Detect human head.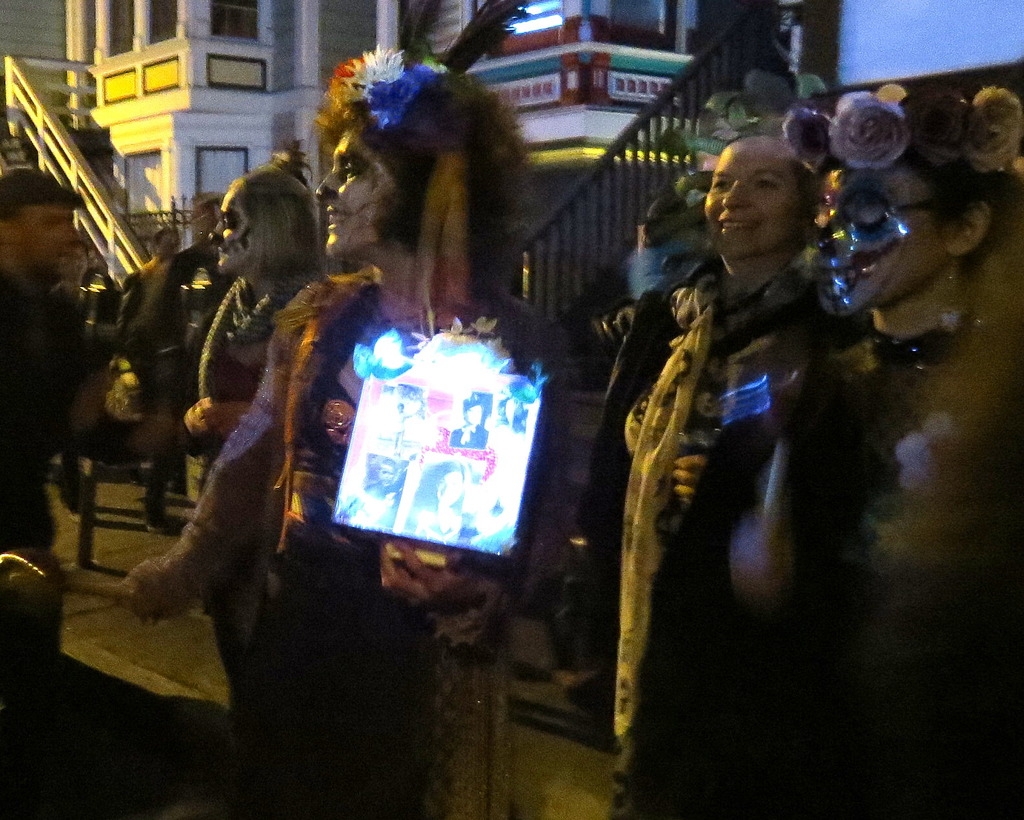
Detected at detection(314, 74, 525, 262).
